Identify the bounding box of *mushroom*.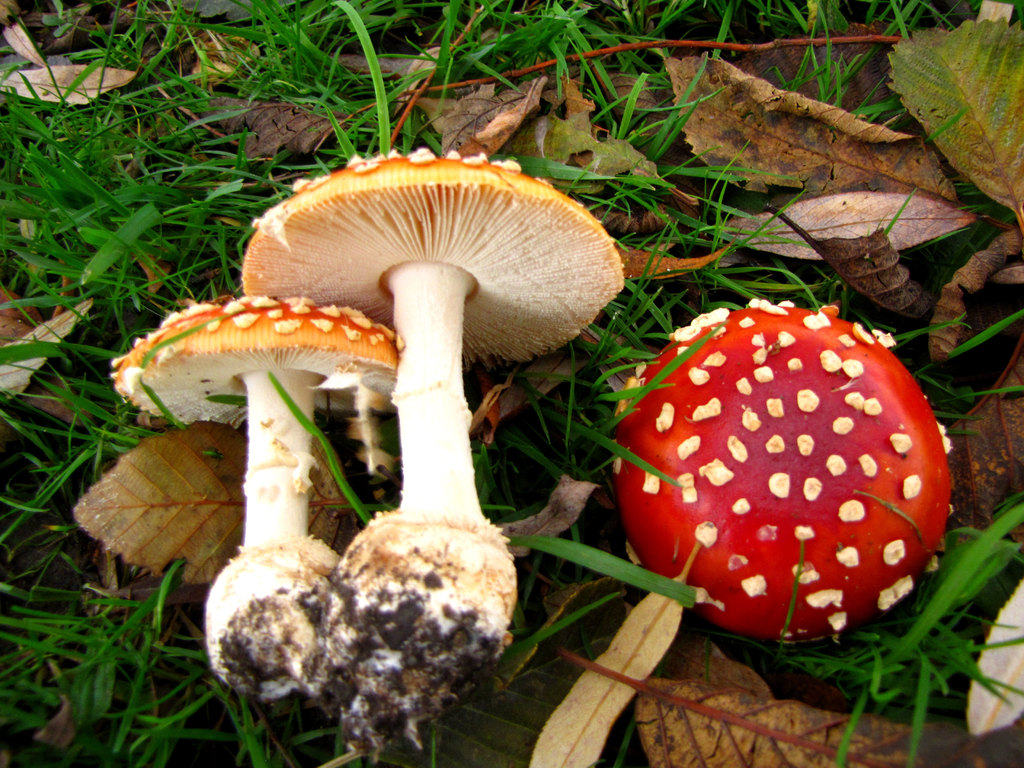
Rect(241, 147, 625, 760).
